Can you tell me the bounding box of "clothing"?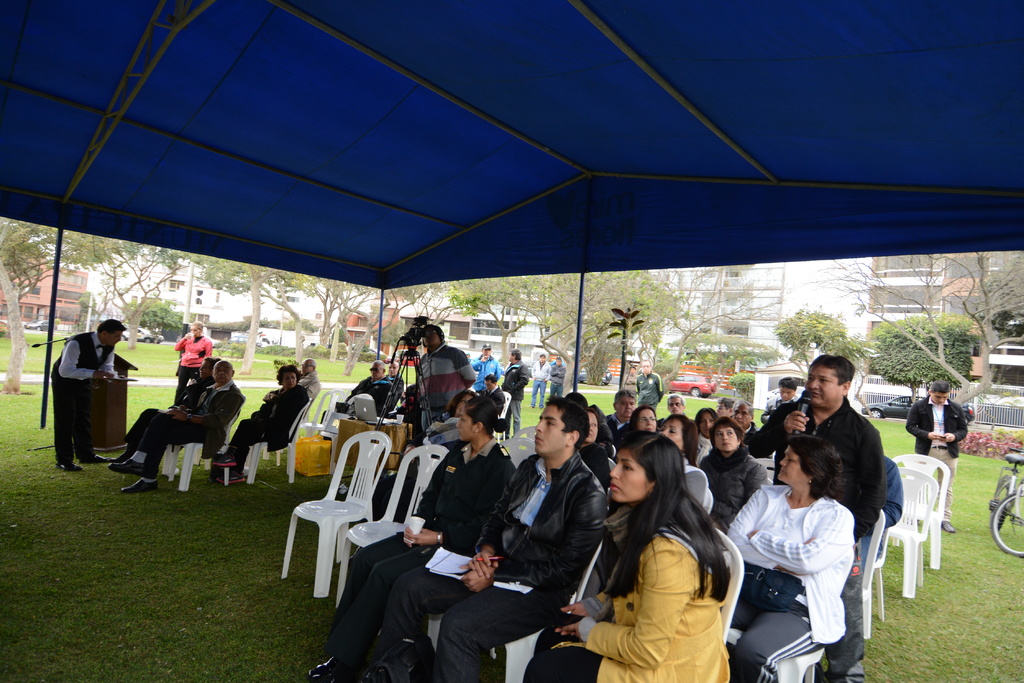
411, 342, 477, 431.
